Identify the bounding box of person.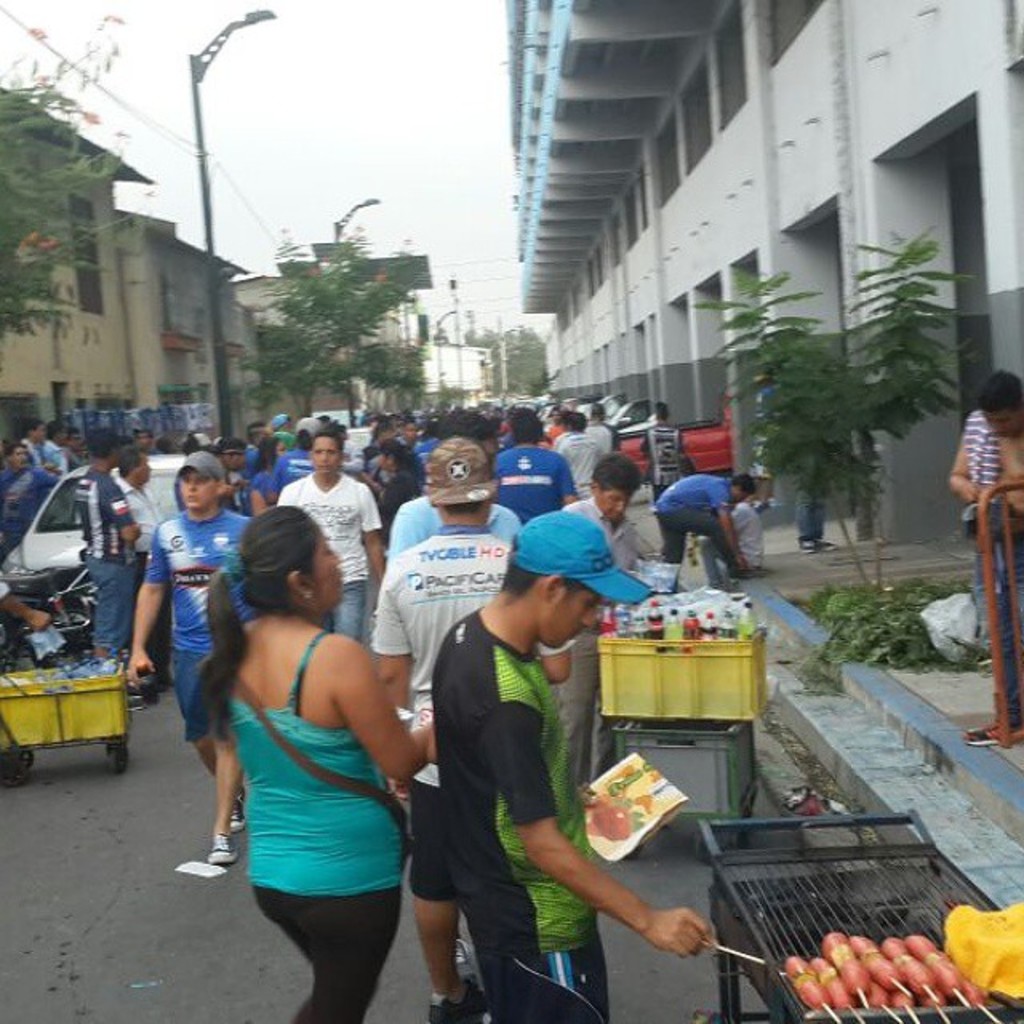
bbox=(122, 450, 253, 866).
